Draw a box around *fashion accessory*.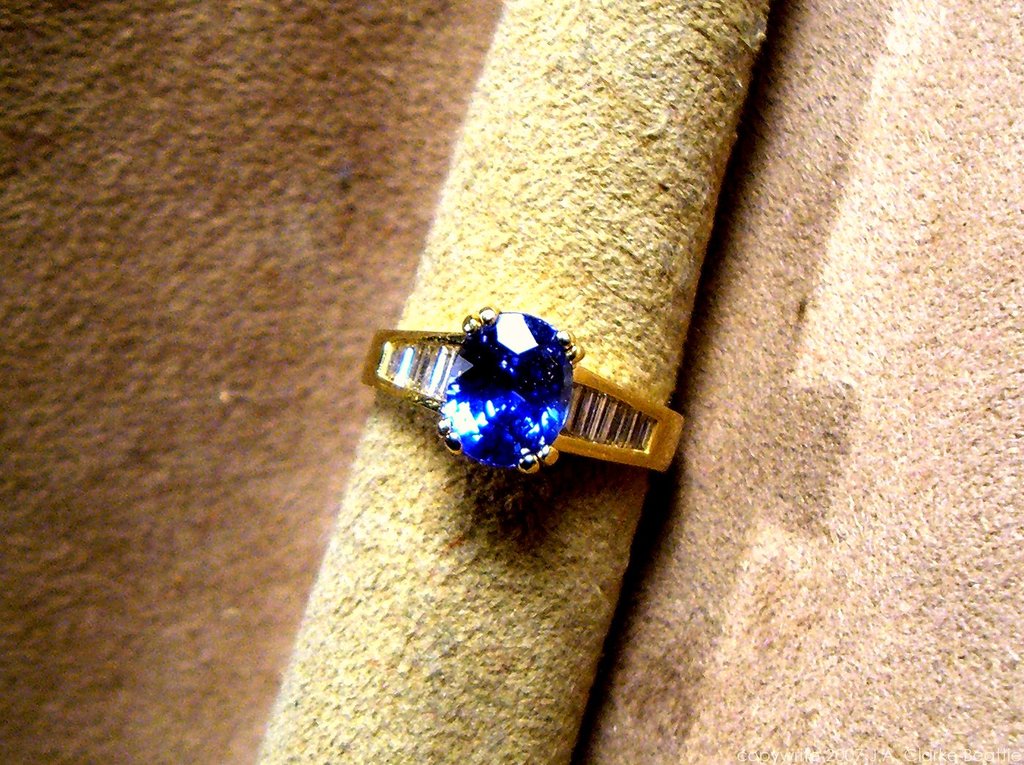
(366,310,677,492).
